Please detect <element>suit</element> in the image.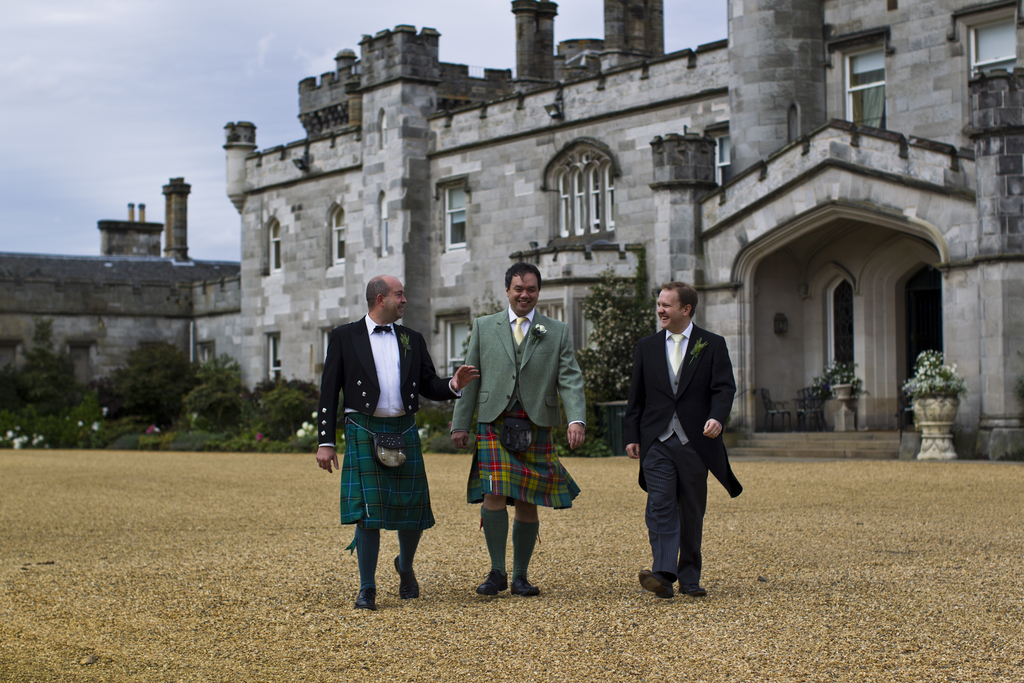
locate(317, 311, 458, 449).
